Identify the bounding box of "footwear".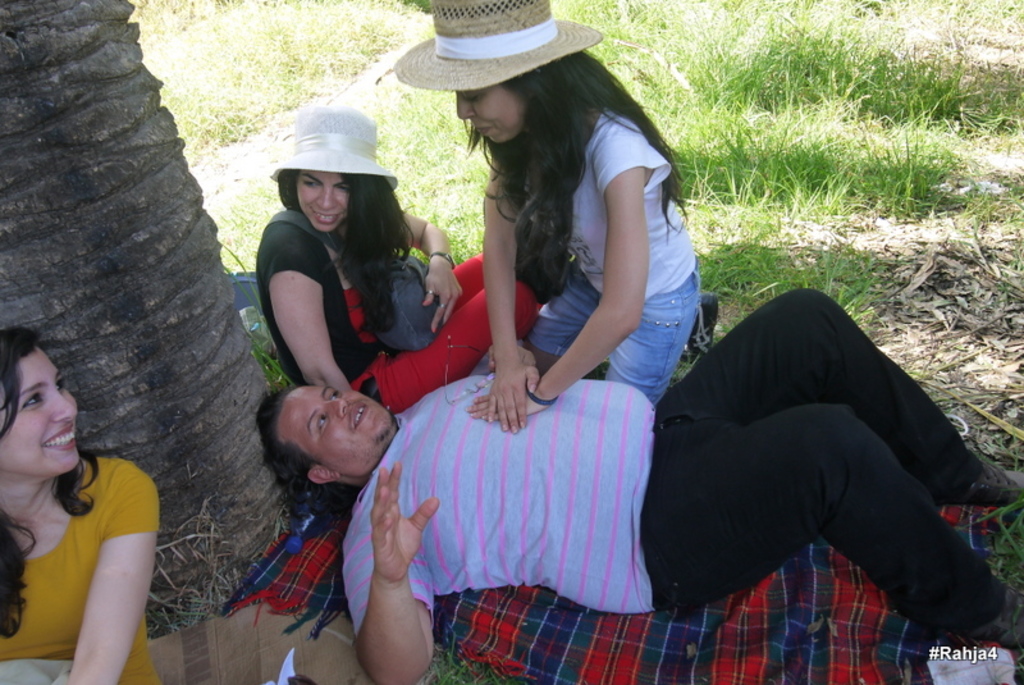
select_region(970, 588, 1023, 657).
